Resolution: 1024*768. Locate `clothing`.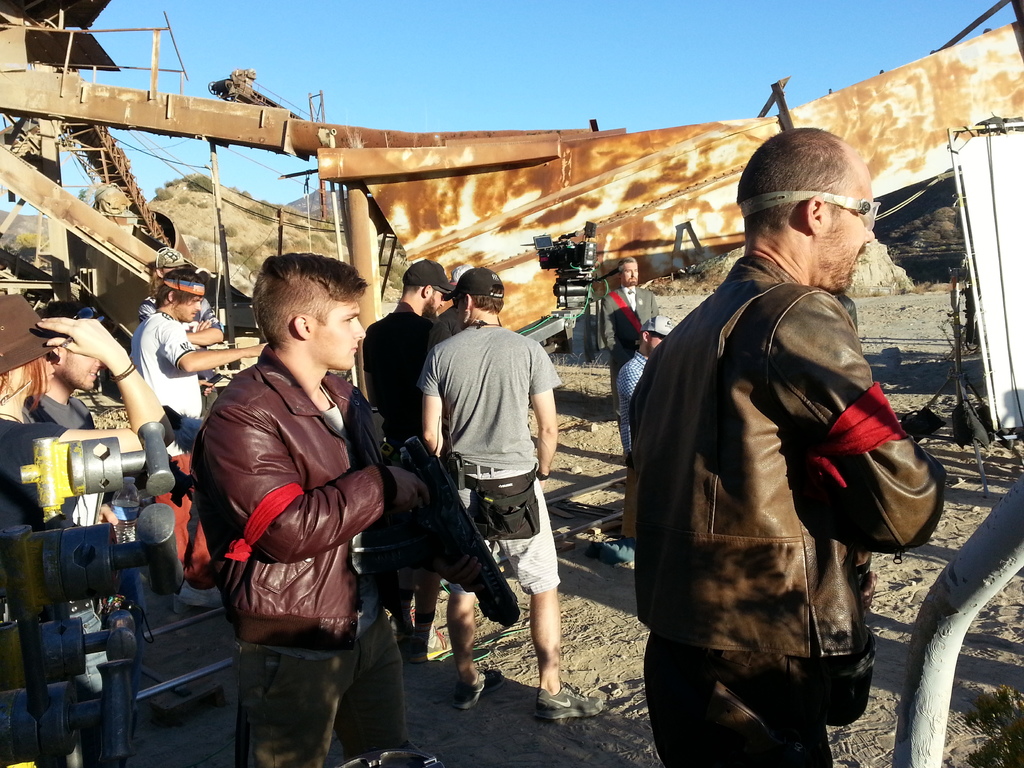
bbox(358, 307, 450, 439).
